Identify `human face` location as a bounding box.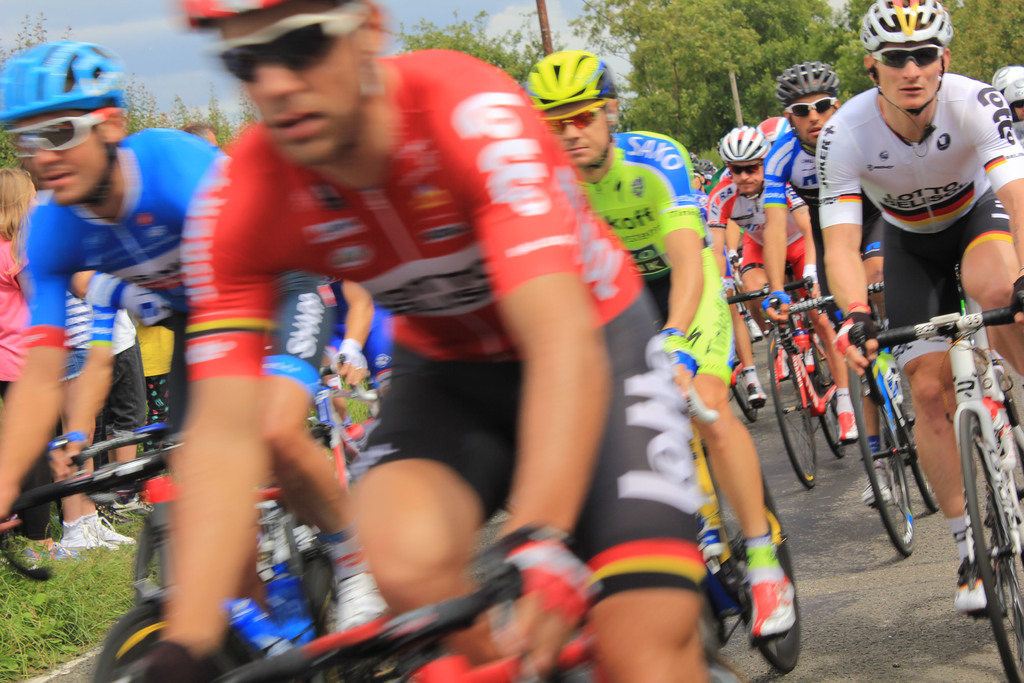
877 45 941 110.
